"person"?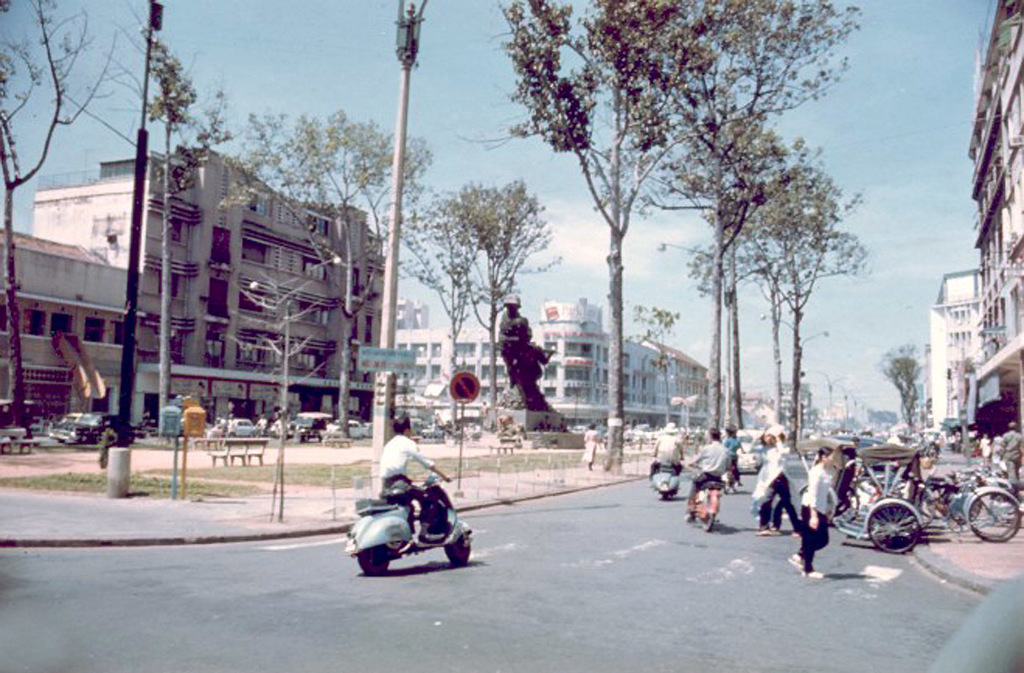
left=377, top=410, right=450, bottom=552
